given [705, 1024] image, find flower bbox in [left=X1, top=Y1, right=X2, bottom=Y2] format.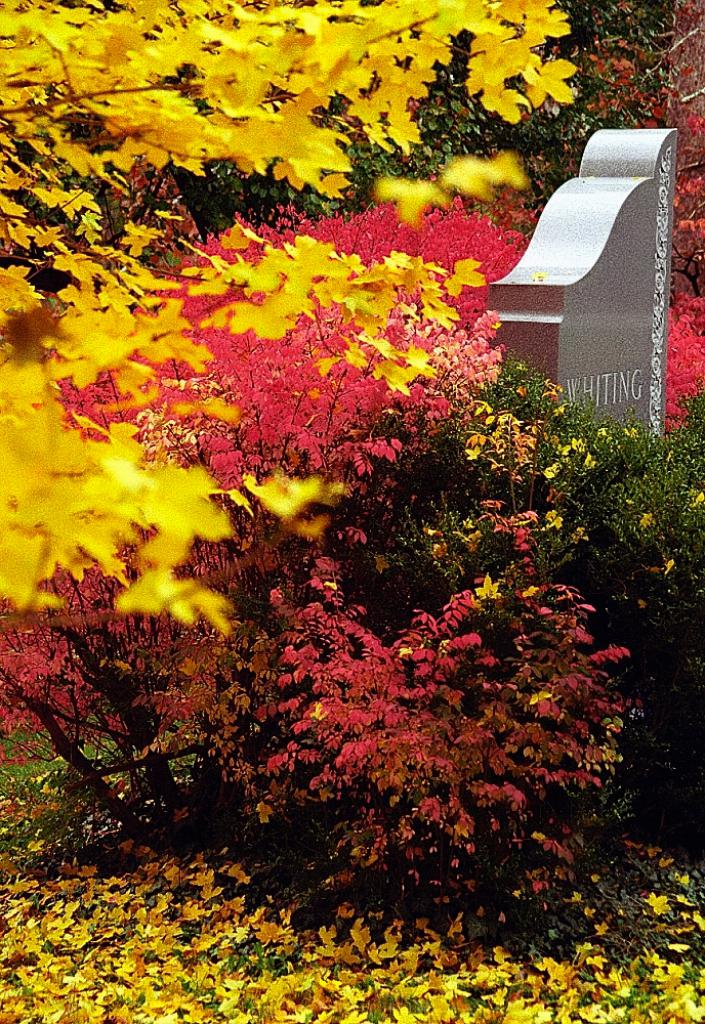
[left=248, top=472, right=349, bottom=542].
